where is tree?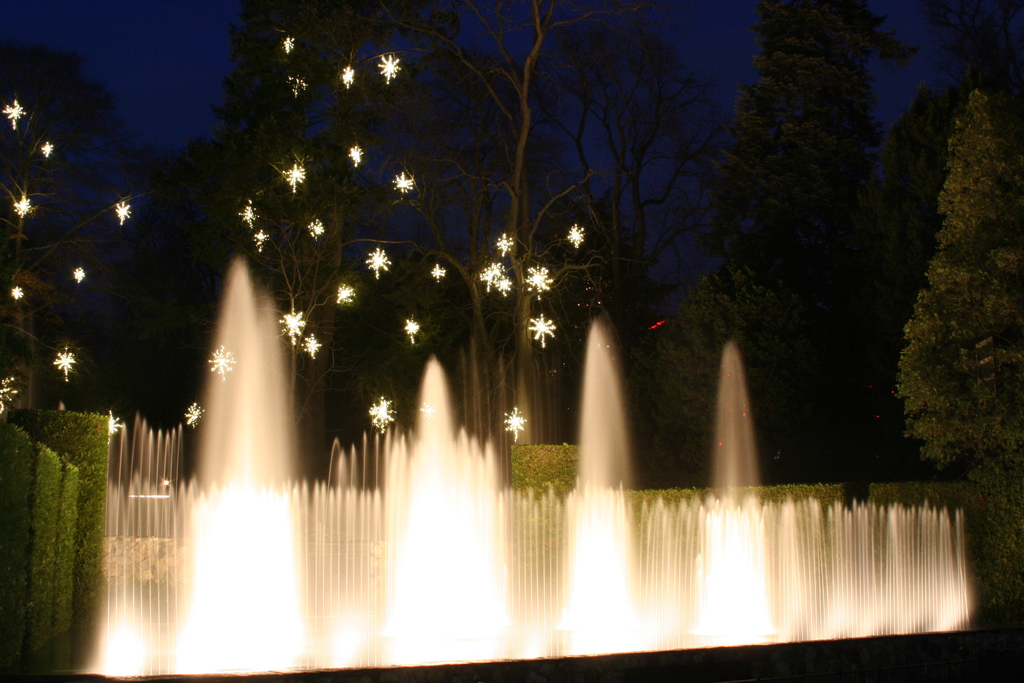
x1=668, y1=3, x2=897, y2=477.
